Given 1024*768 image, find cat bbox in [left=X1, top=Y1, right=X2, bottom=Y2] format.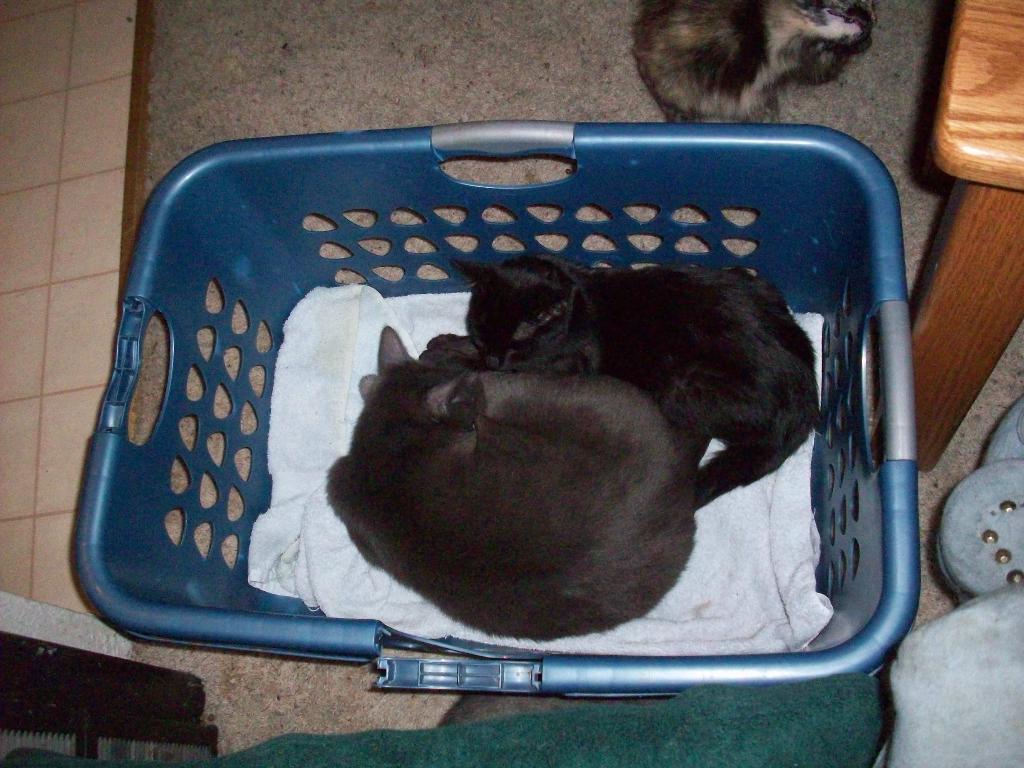
[left=449, top=248, right=821, bottom=507].
